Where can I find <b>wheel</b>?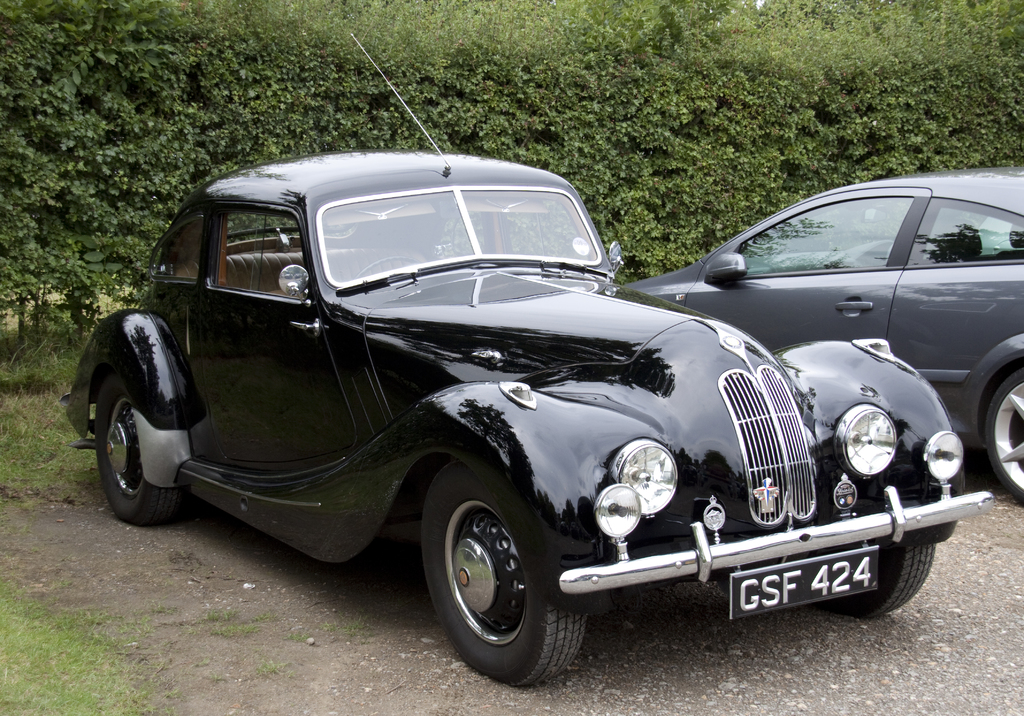
You can find it at 87, 392, 193, 532.
